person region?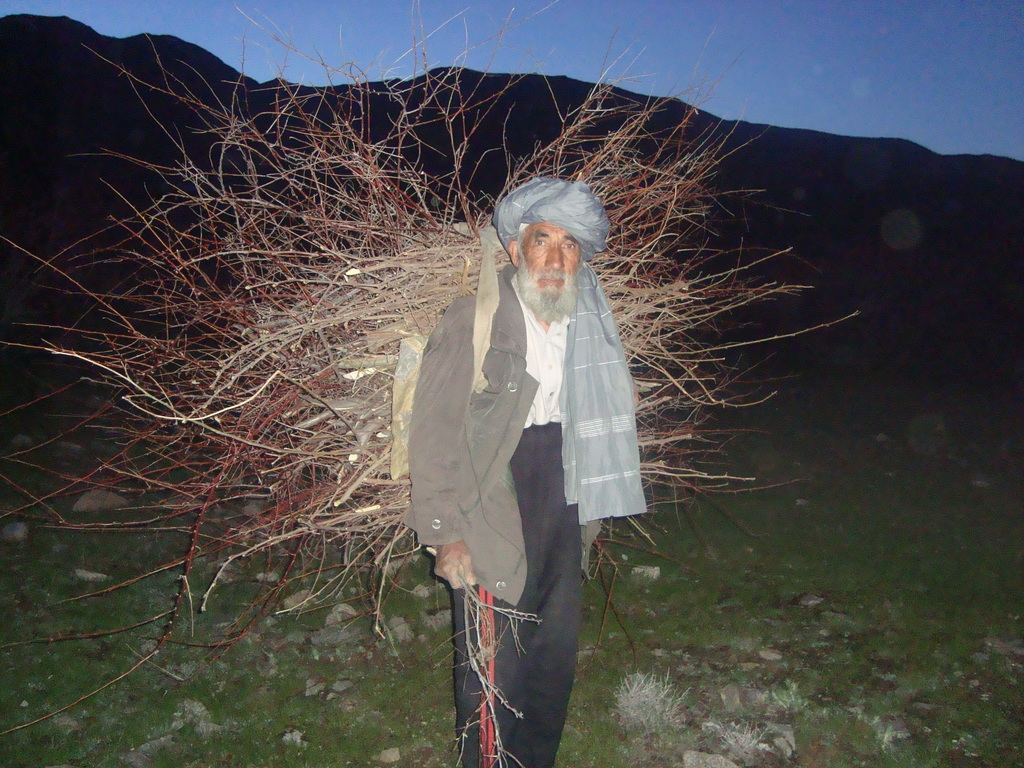
[404,147,664,767]
